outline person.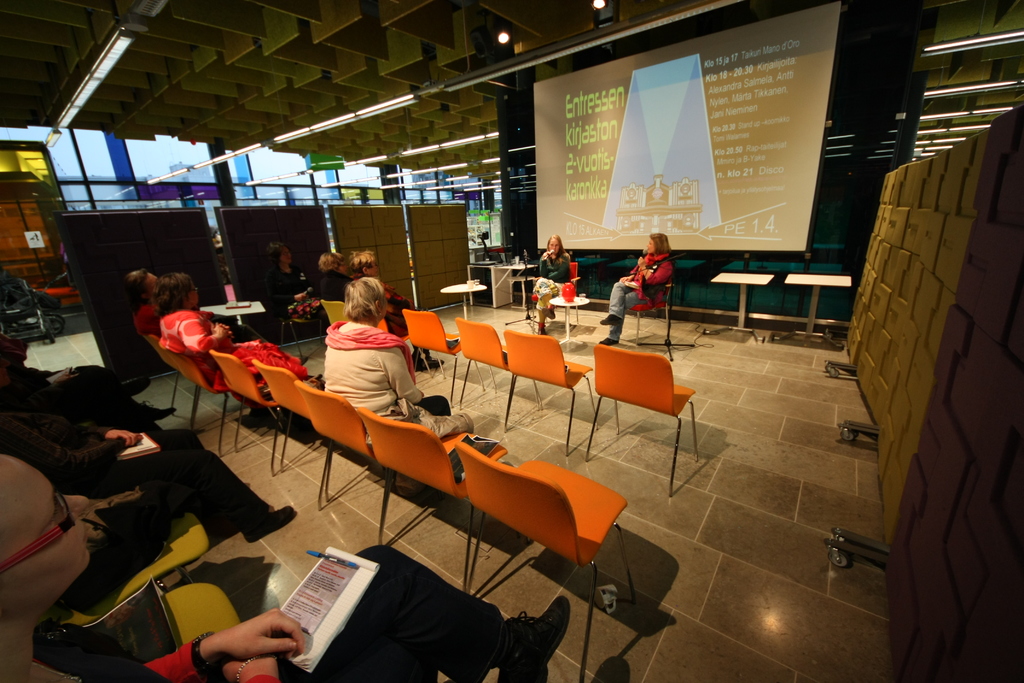
Outline: (268,244,331,342).
